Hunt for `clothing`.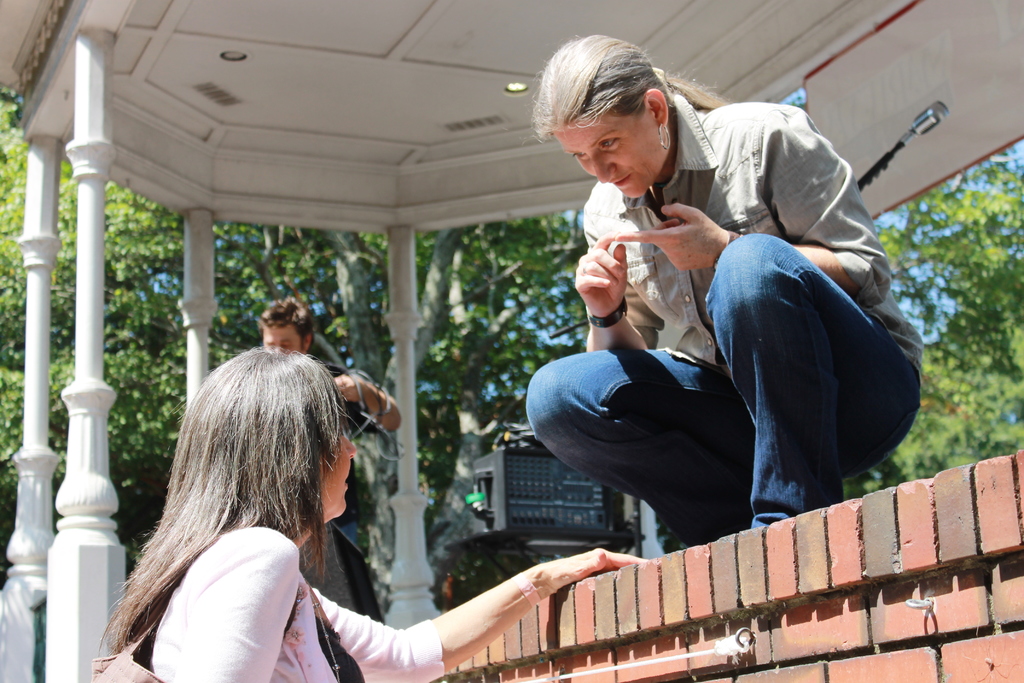
Hunted down at 137/511/451/682.
